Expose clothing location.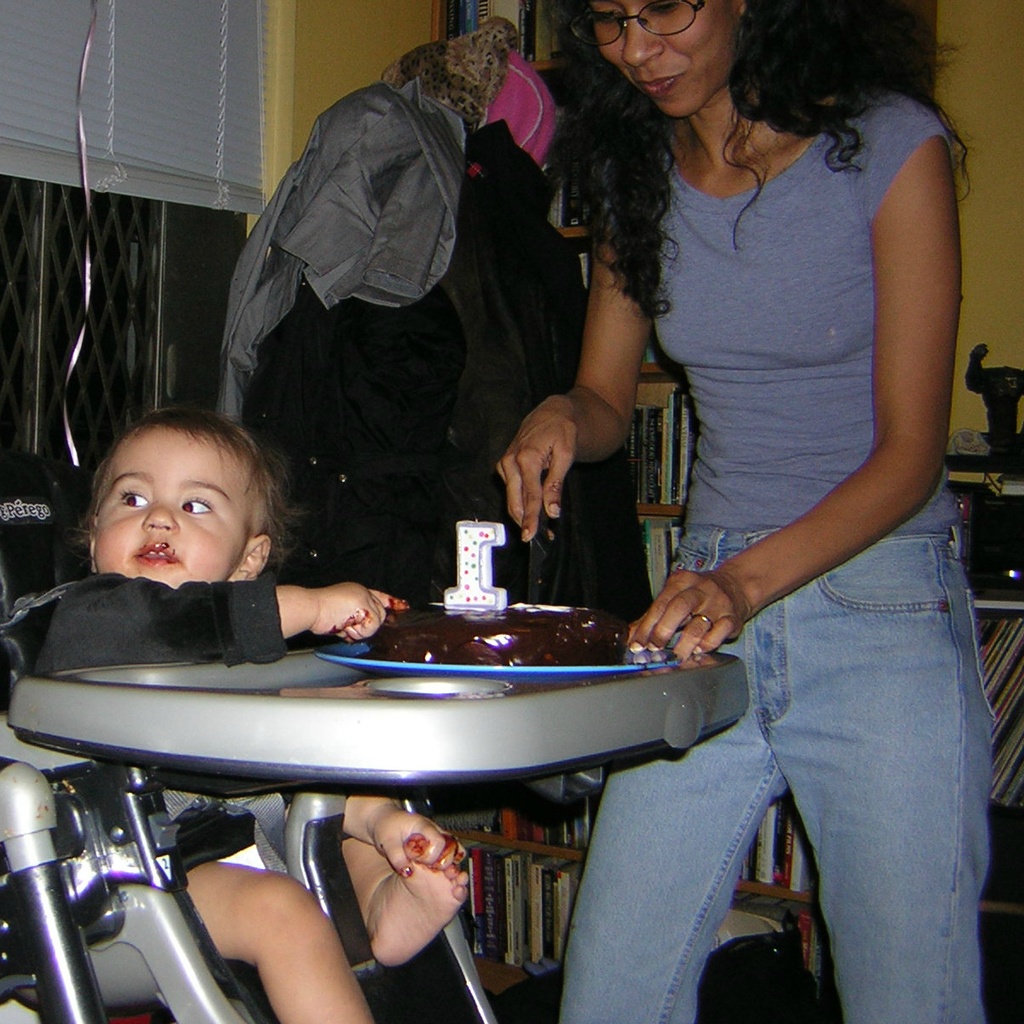
Exposed at 557/75/999/1023.
